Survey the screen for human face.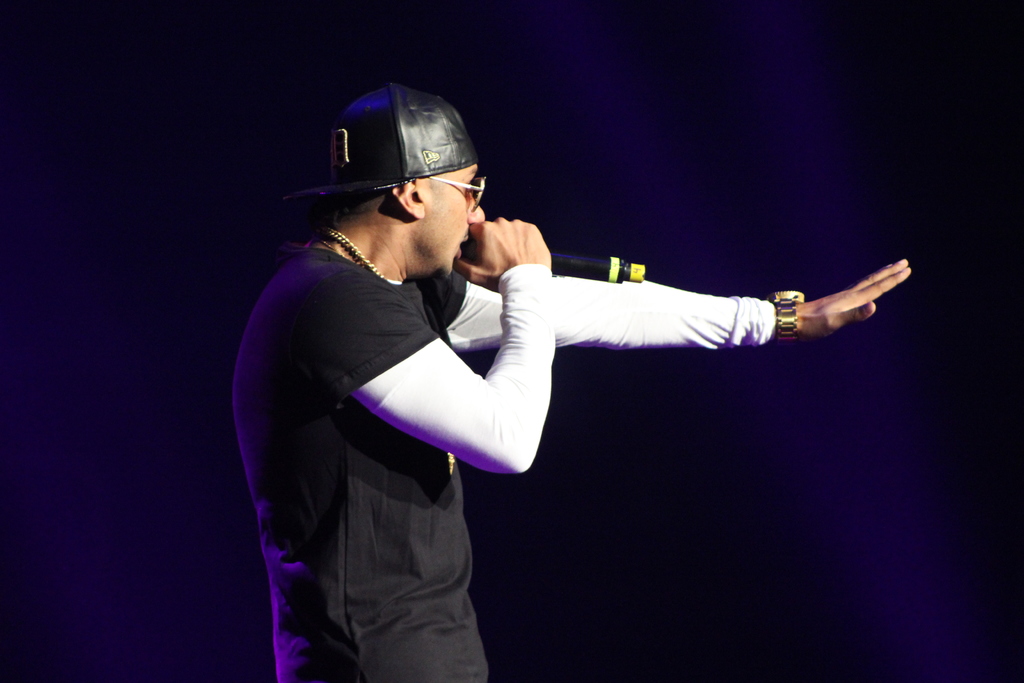
Survey found: [left=427, top=167, right=488, bottom=278].
